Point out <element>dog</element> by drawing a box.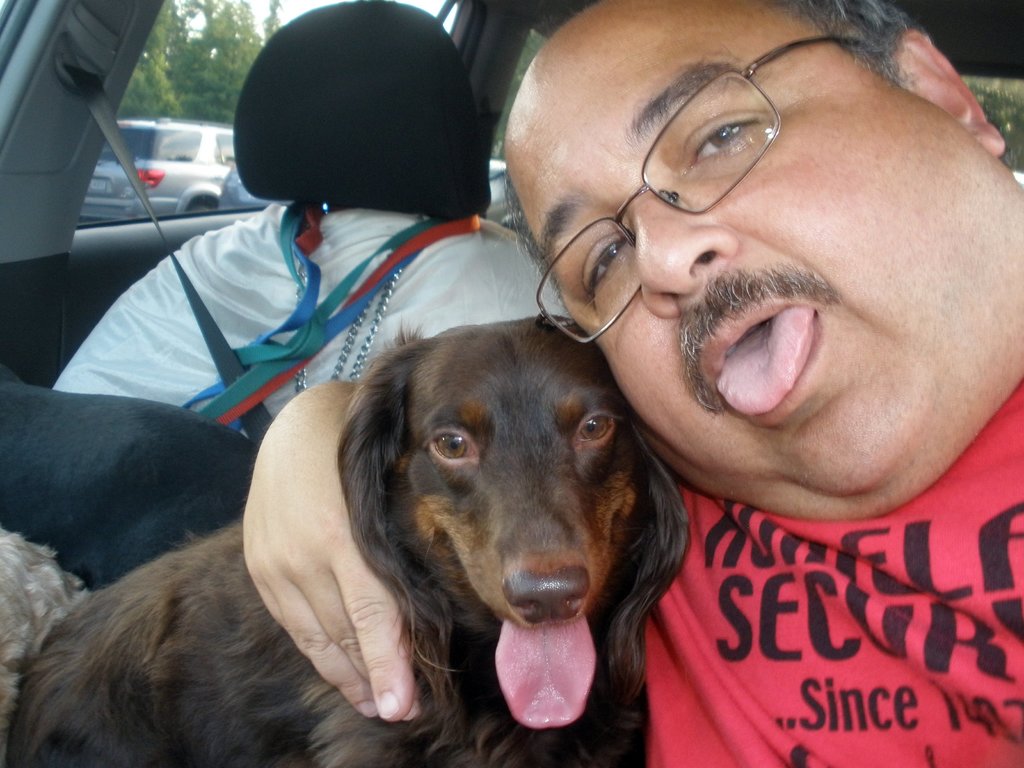
[0,314,689,767].
